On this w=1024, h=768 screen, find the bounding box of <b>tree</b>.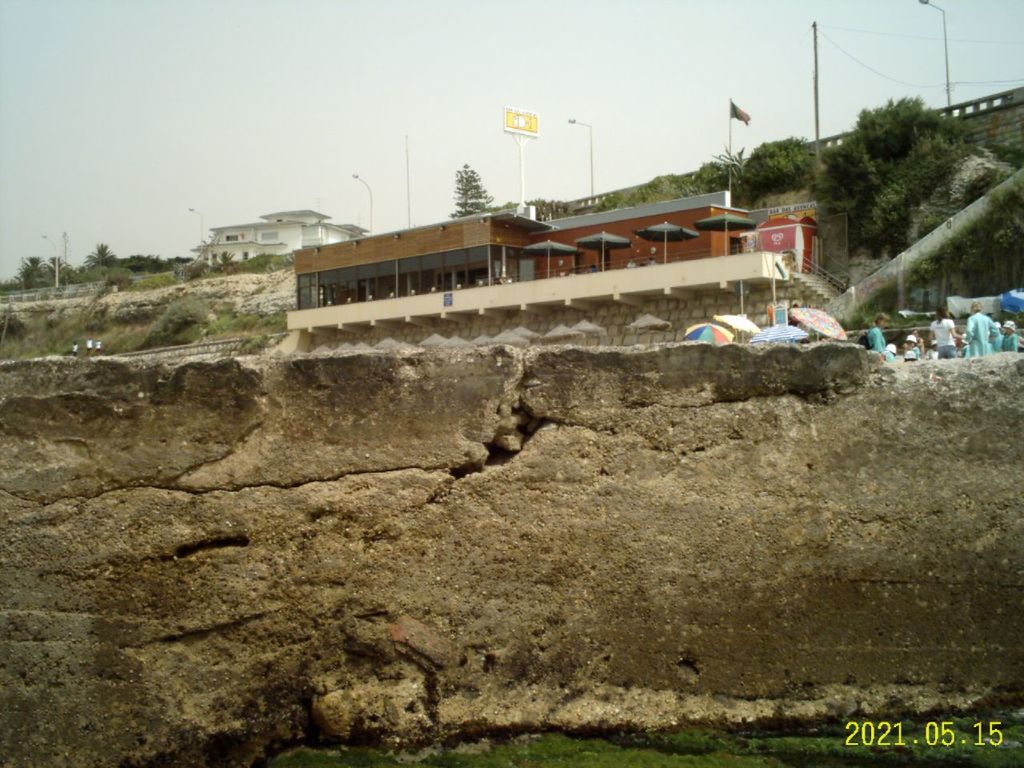
Bounding box: (left=13, top=251, right=45, bottom=289).
